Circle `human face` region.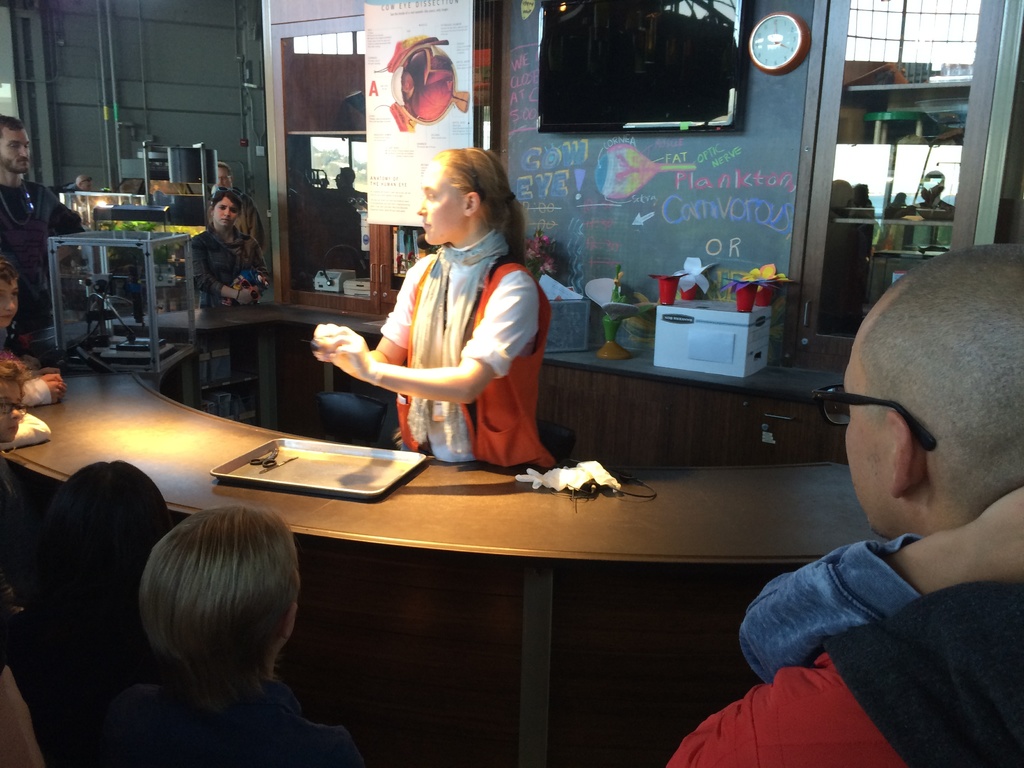
Region: box(3, 121, 31, 177).
